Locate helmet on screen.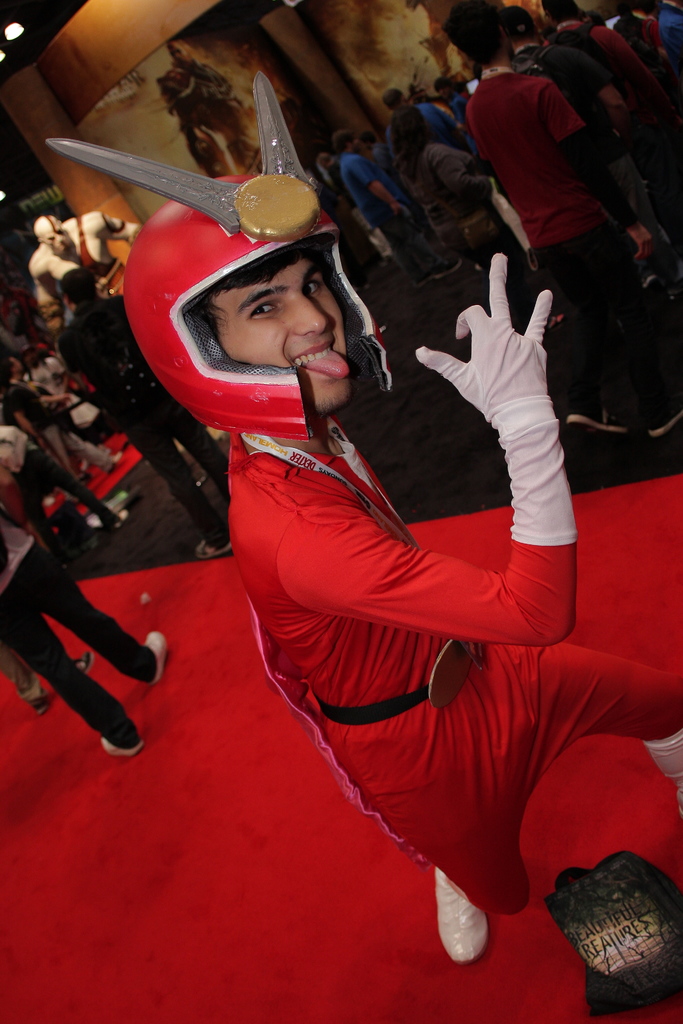
On screen at Rect(120, 152, 400, 447).
